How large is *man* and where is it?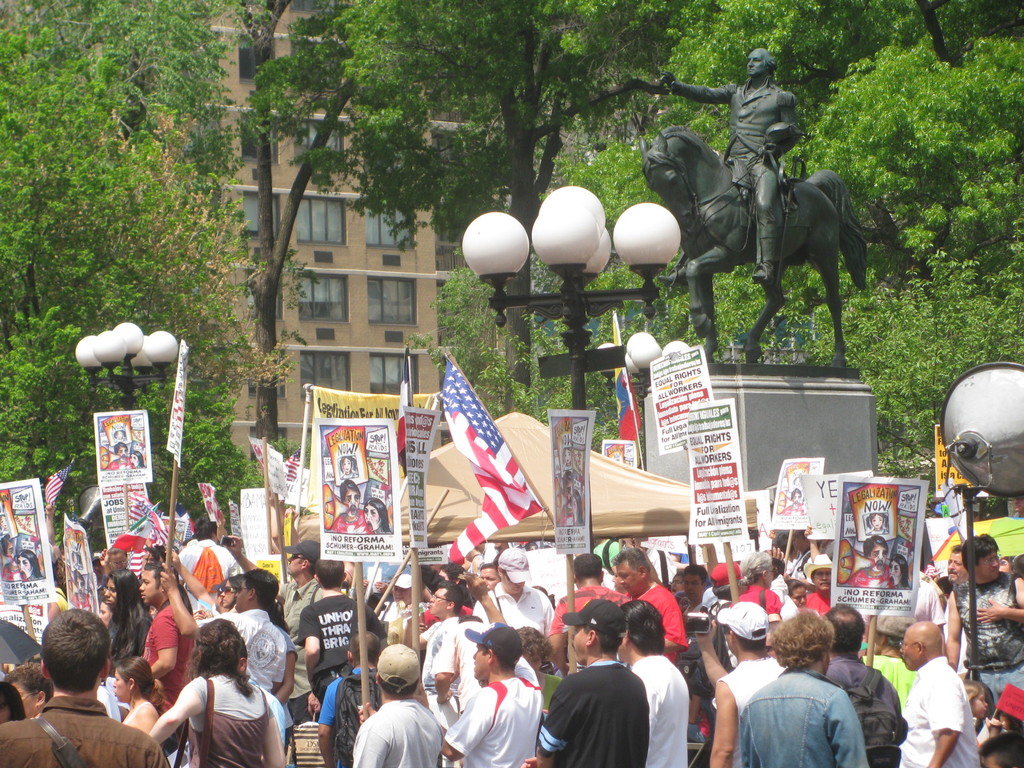
Bounding box: 526,582,657,767.
